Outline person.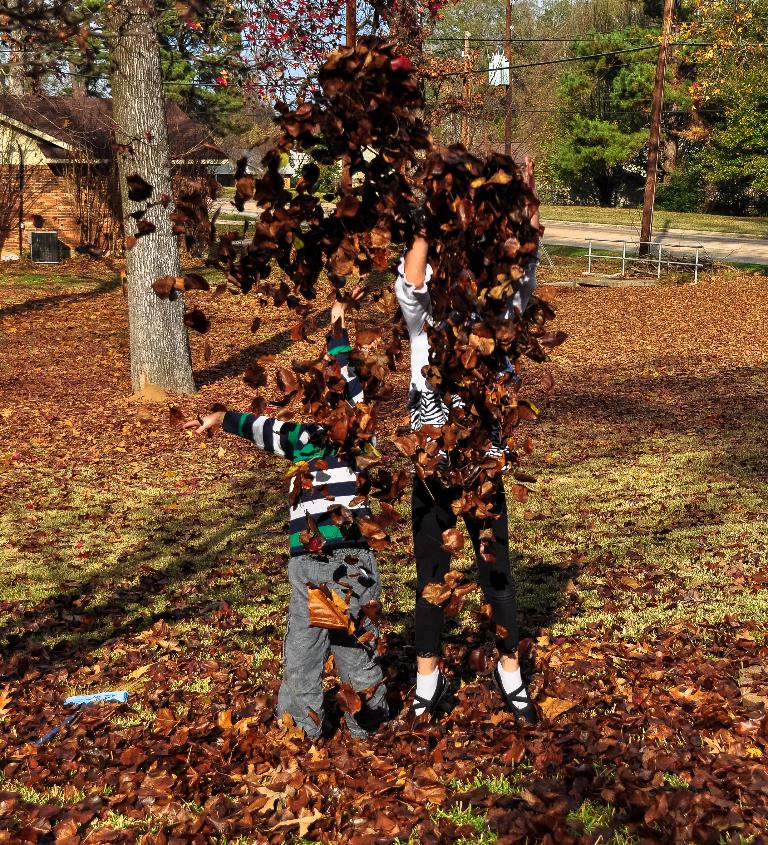
Outline: (left=394, top=158, right=540, bottom=728).
